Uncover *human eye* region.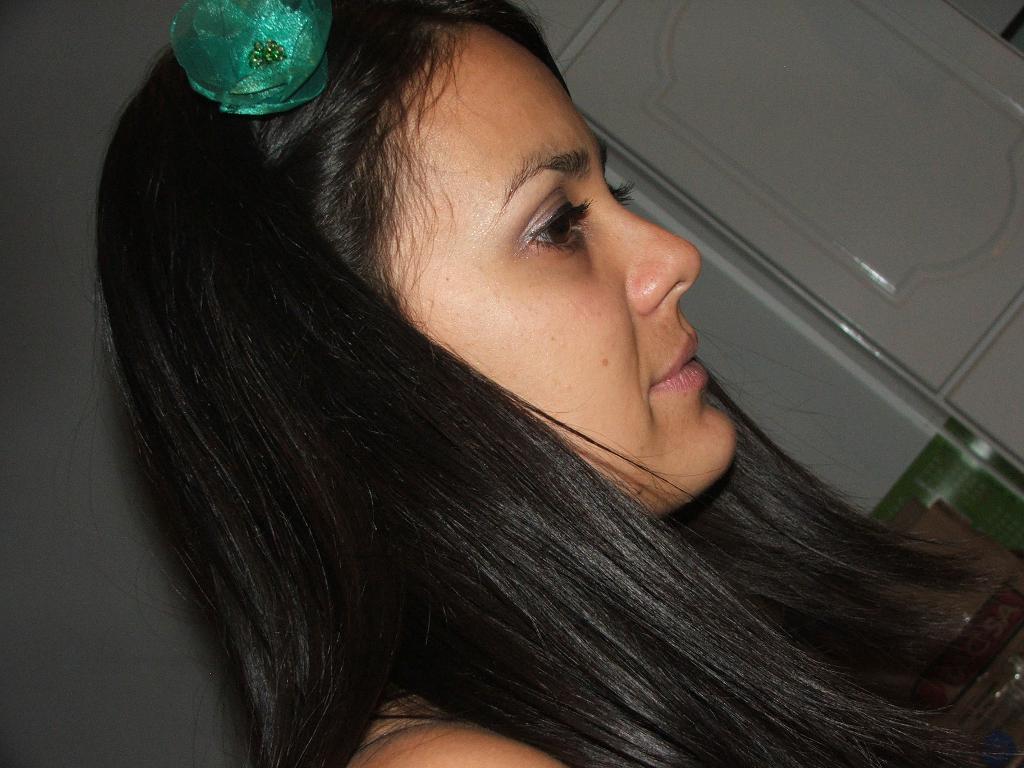
Uncovered: bbox=(504, 170, 598, 257).
